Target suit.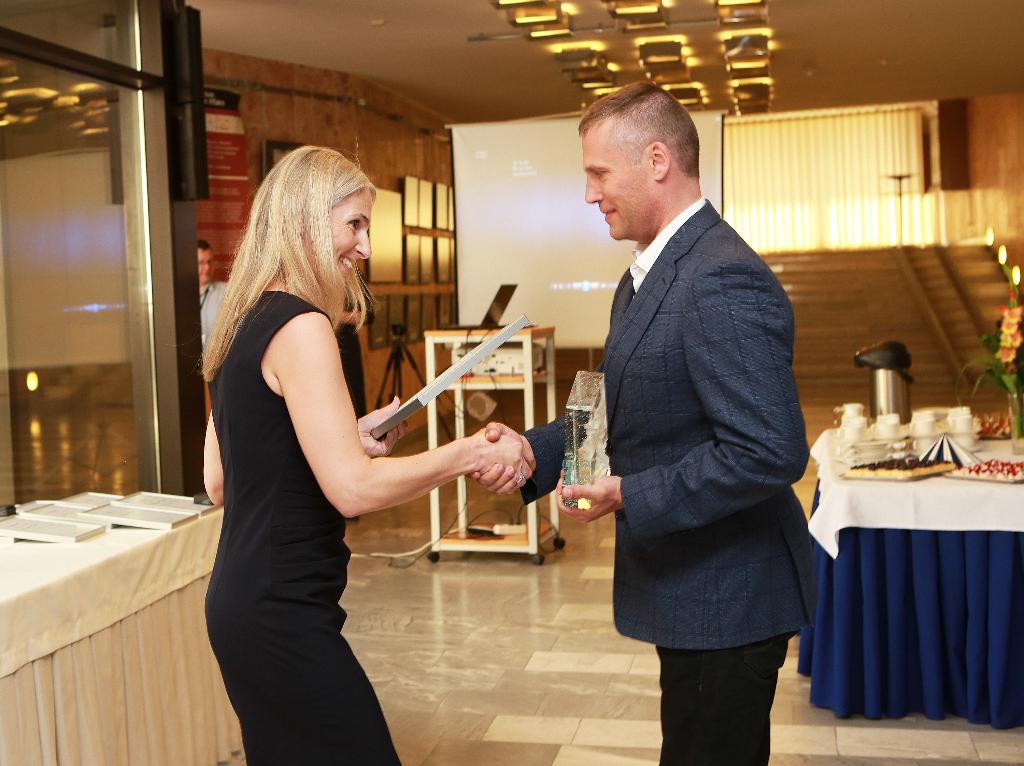
Target region: bbox=[552, 108, 826, 735].
